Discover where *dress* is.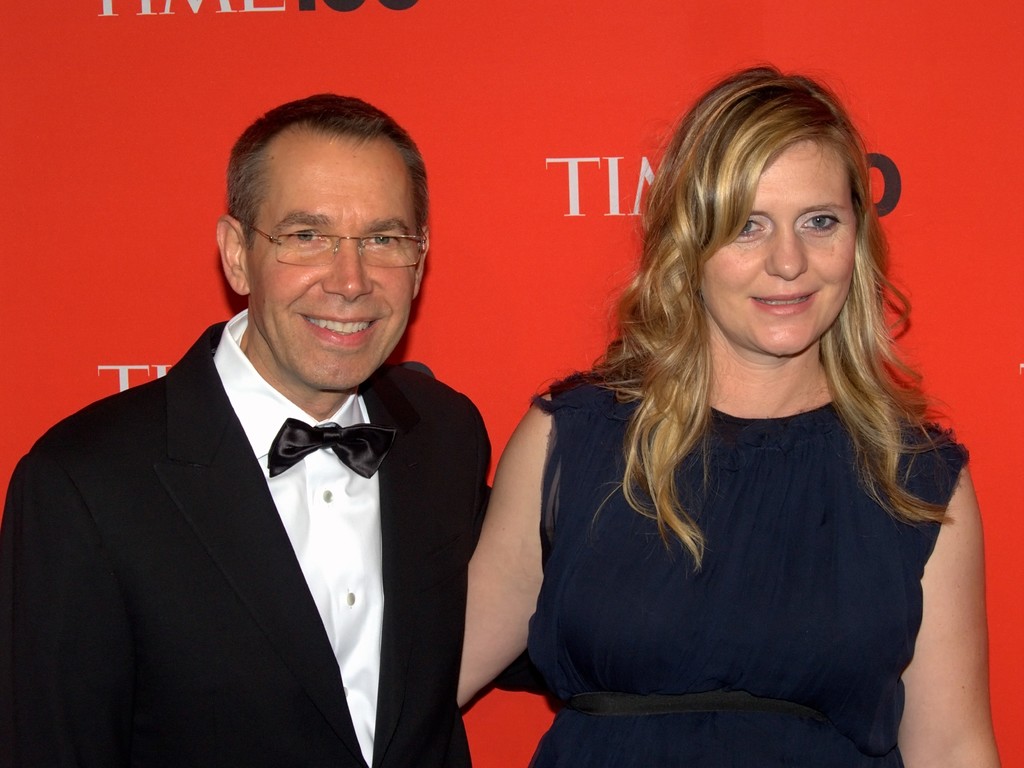
Discovered at x1=527, y1=353, x2=972, y2=767.
